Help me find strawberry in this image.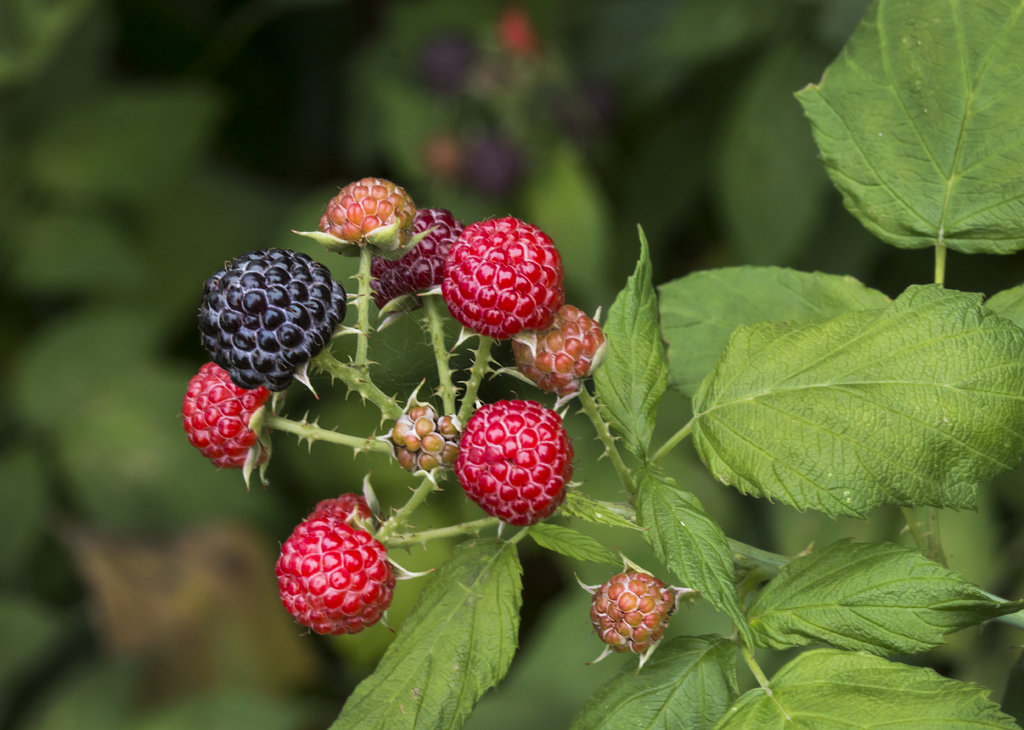
Found it: select_region(318, 179, 428, 248).
